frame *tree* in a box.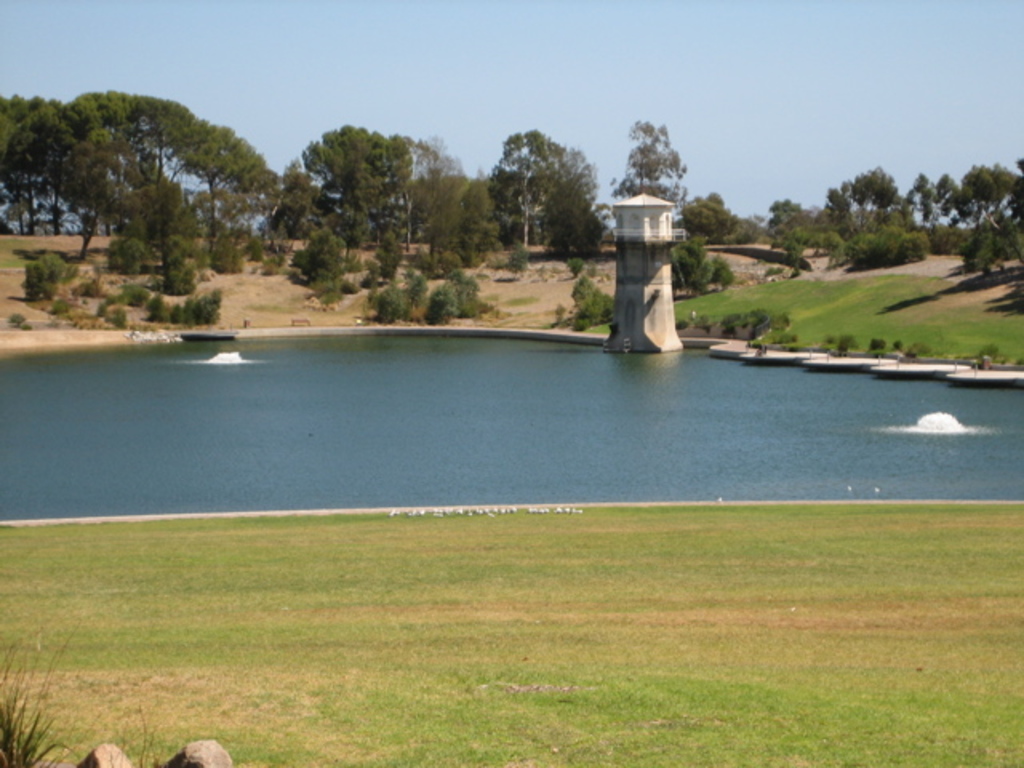
rect(128, 184, 187, 277).
